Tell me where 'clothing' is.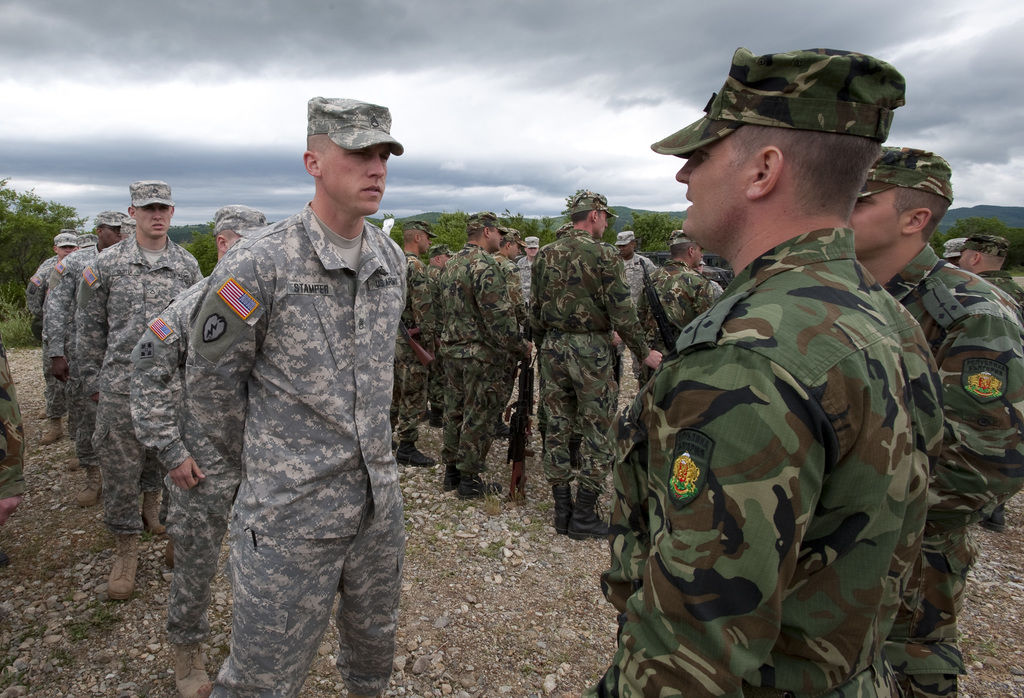
'clothing' is at {"left": 433, "top": 244, "right": 522, "bottom": 474}.
